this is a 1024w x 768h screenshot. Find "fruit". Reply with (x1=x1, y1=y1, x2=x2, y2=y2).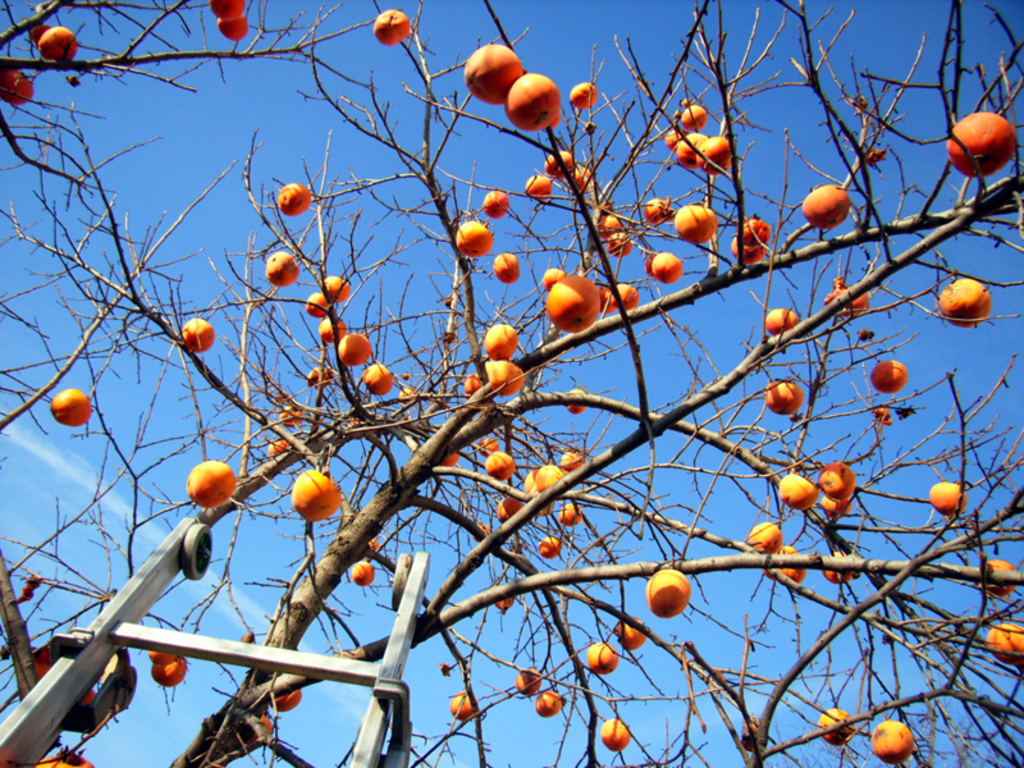
(x1=351, y1=556, x2=376, y2=591).
